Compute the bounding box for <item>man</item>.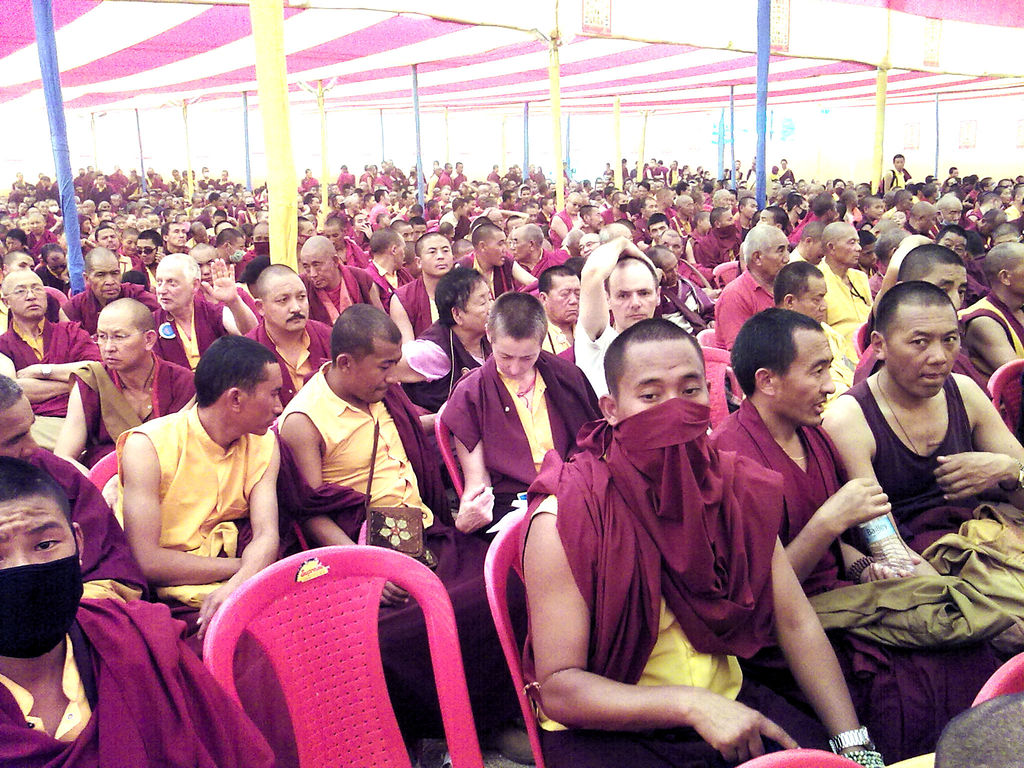
(left=296, top=234, right=381, bottom=332).
